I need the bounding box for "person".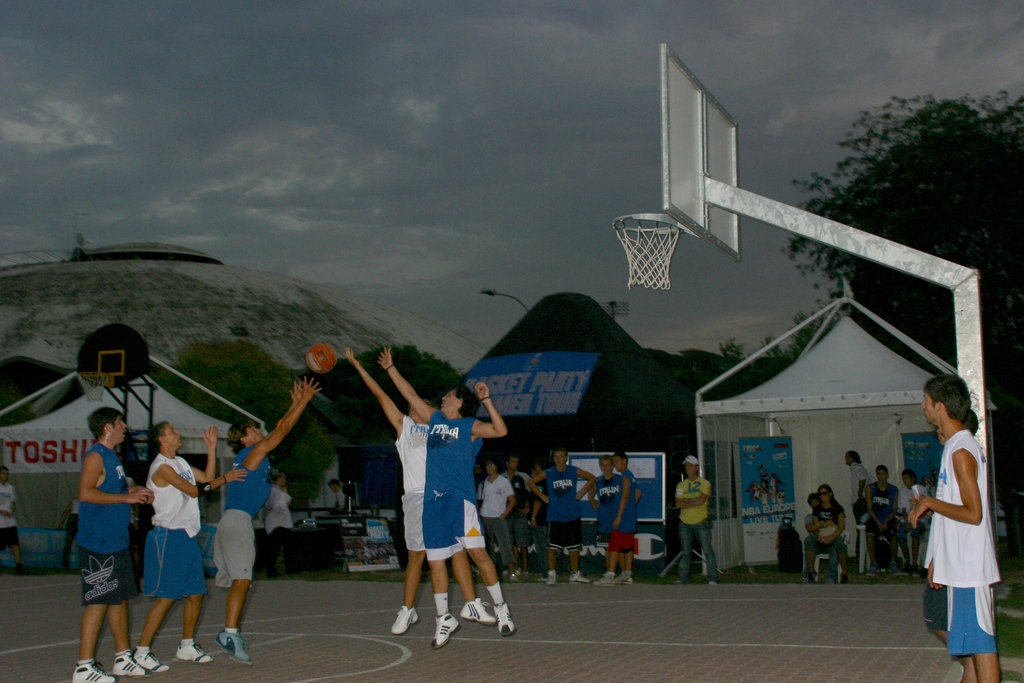
Here it is: (x1=675, y1=452, x2=723, y2=584).
